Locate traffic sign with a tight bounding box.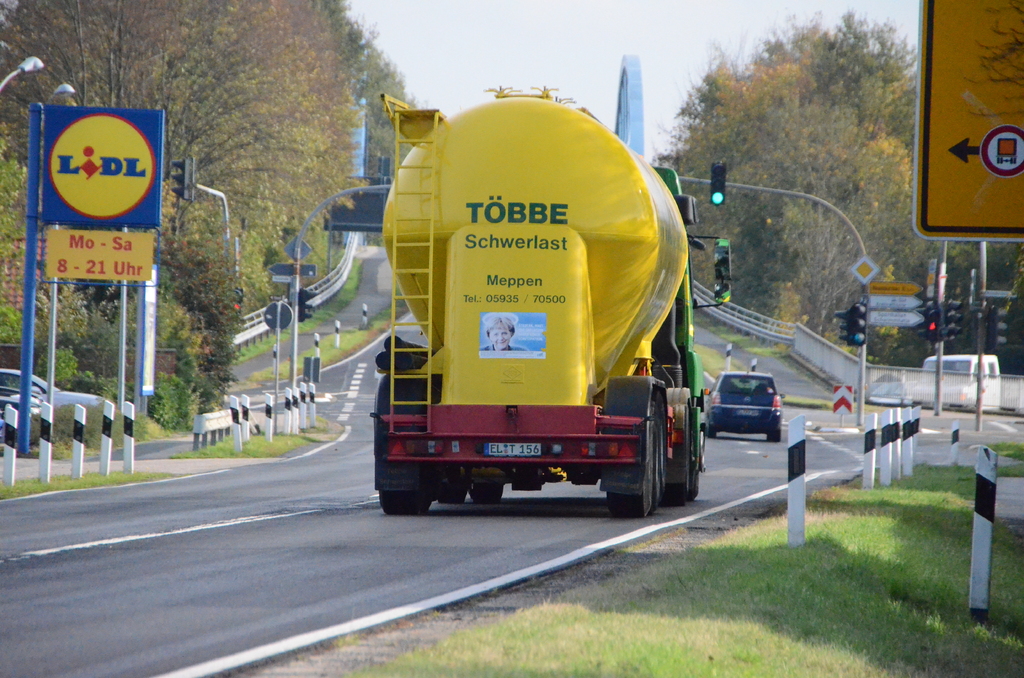
921/302/939/340.
